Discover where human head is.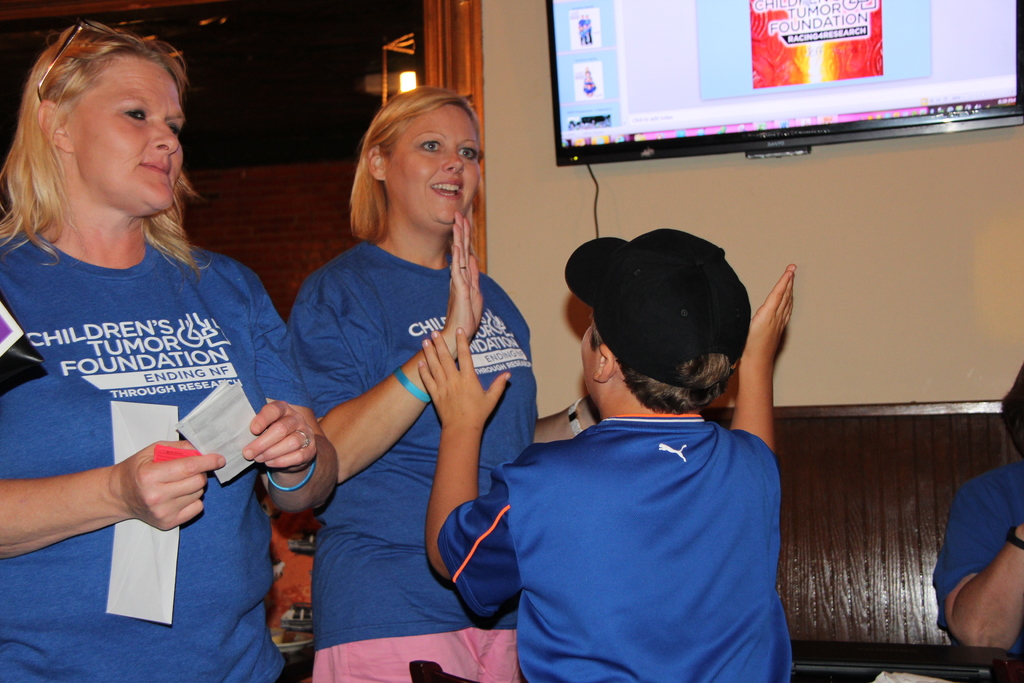
Discovered at x1=20, y1=29, x2=186, y2=207.
